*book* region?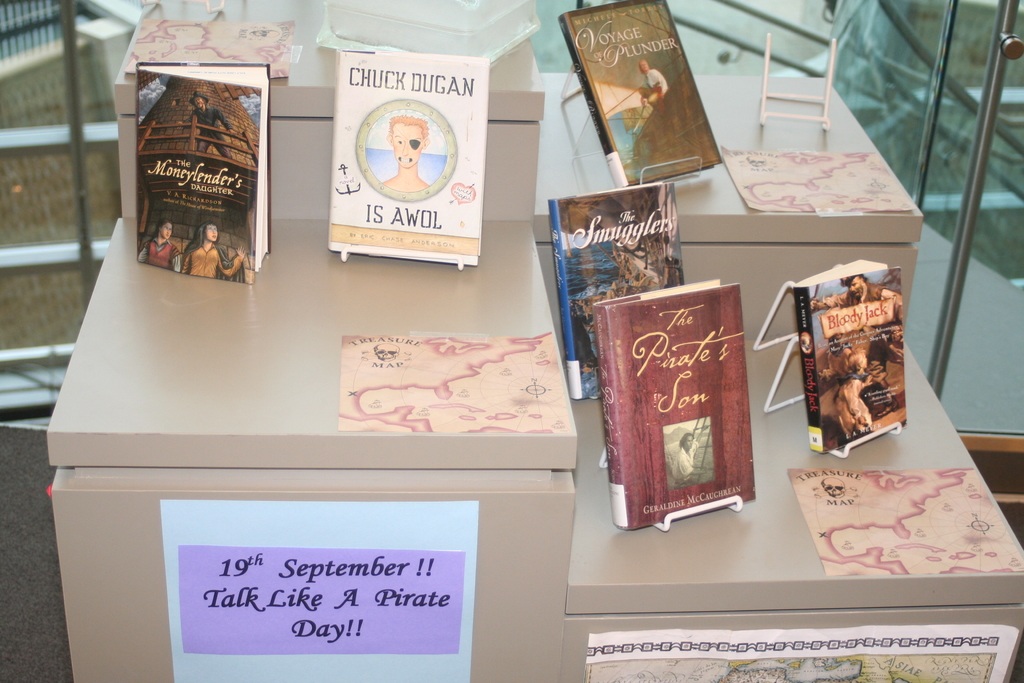
138:63:276:282
